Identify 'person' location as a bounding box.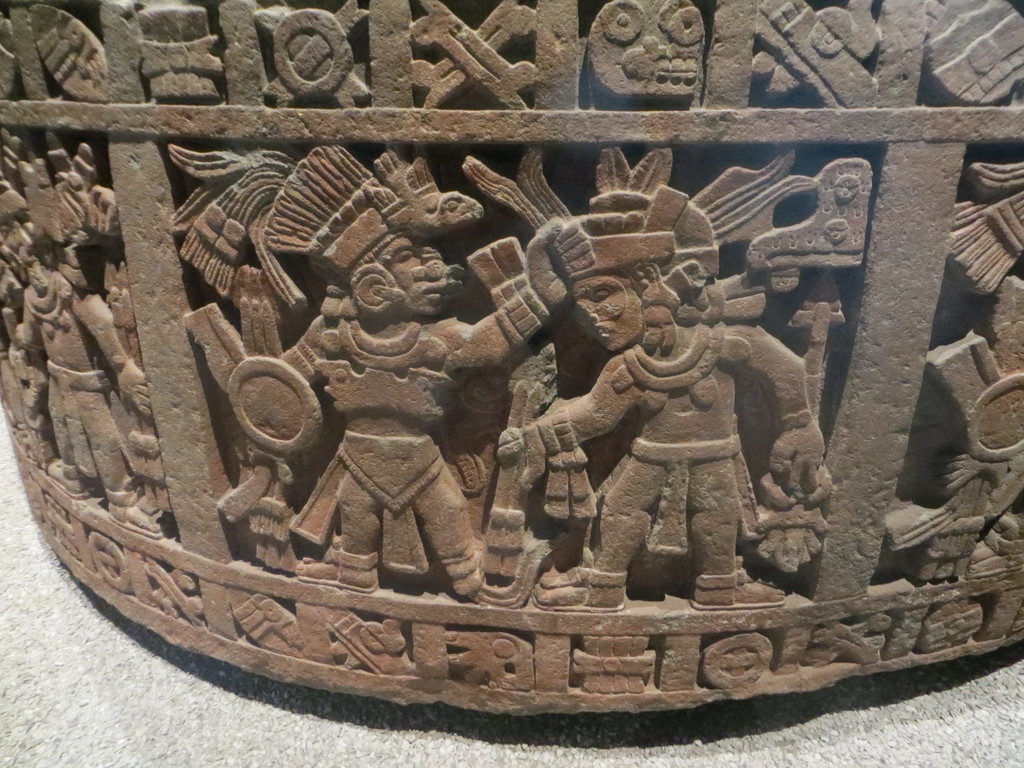
[280, 199, 570, 597].
